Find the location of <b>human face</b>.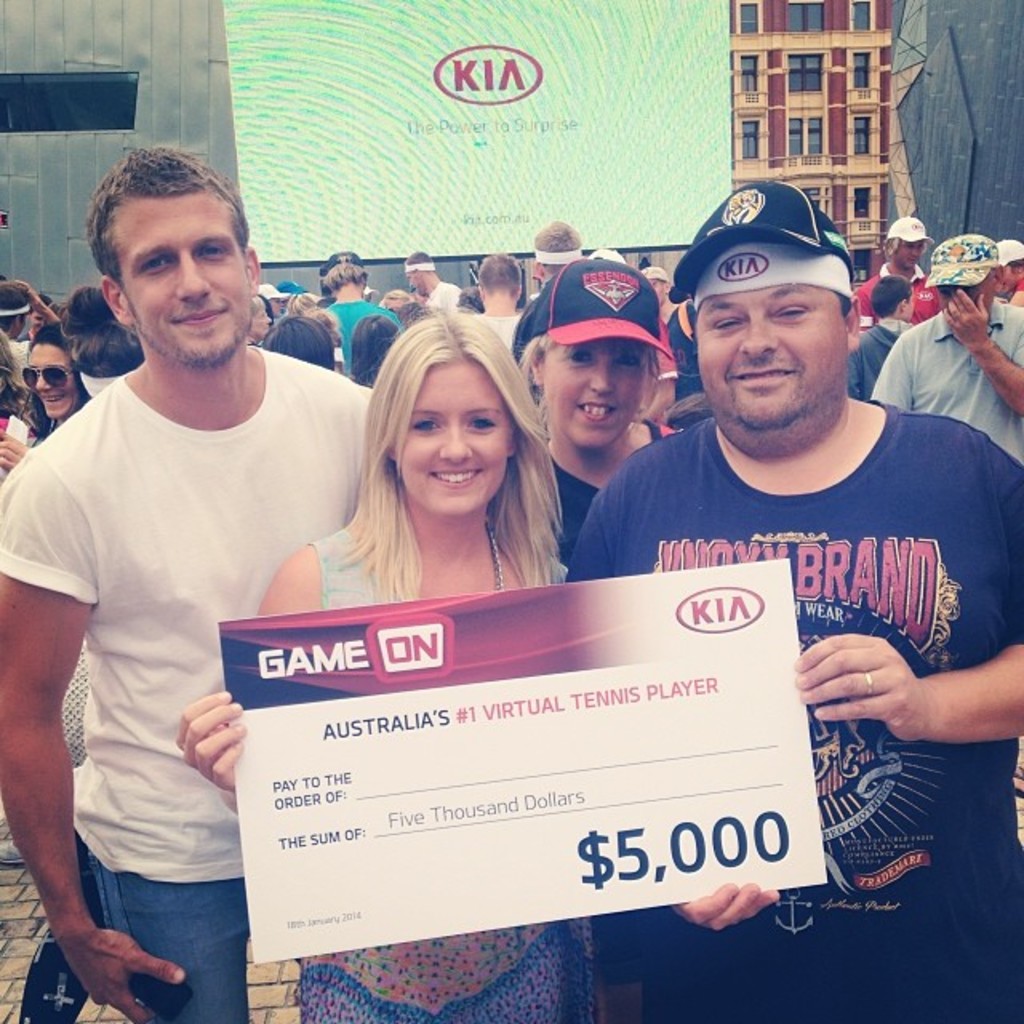
Location: box=[544, 341, 648, 446].
